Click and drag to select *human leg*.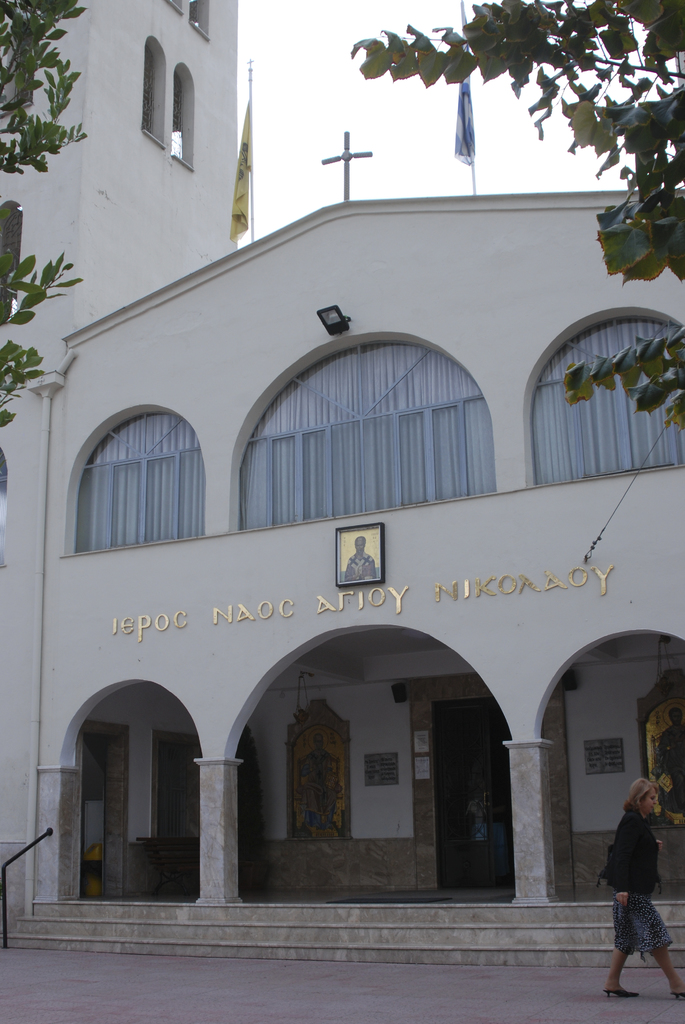
Selection: detection(595, 956, 634, 1000).
